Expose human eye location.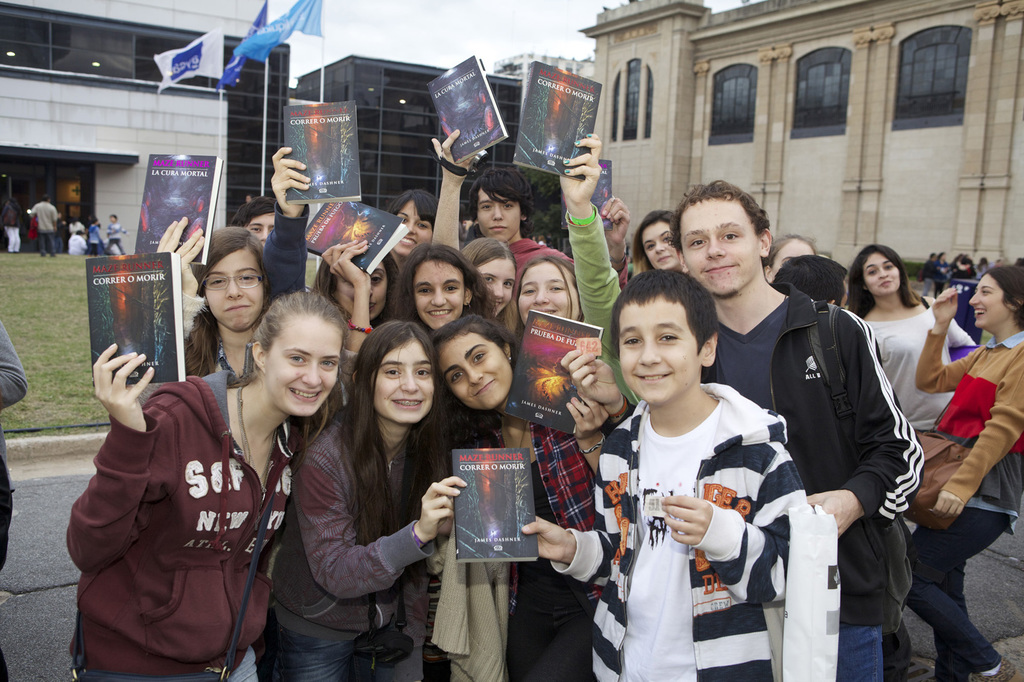
Exposed at {"left": 385, "top": 367, "right": 400, "bottom": 379}.
